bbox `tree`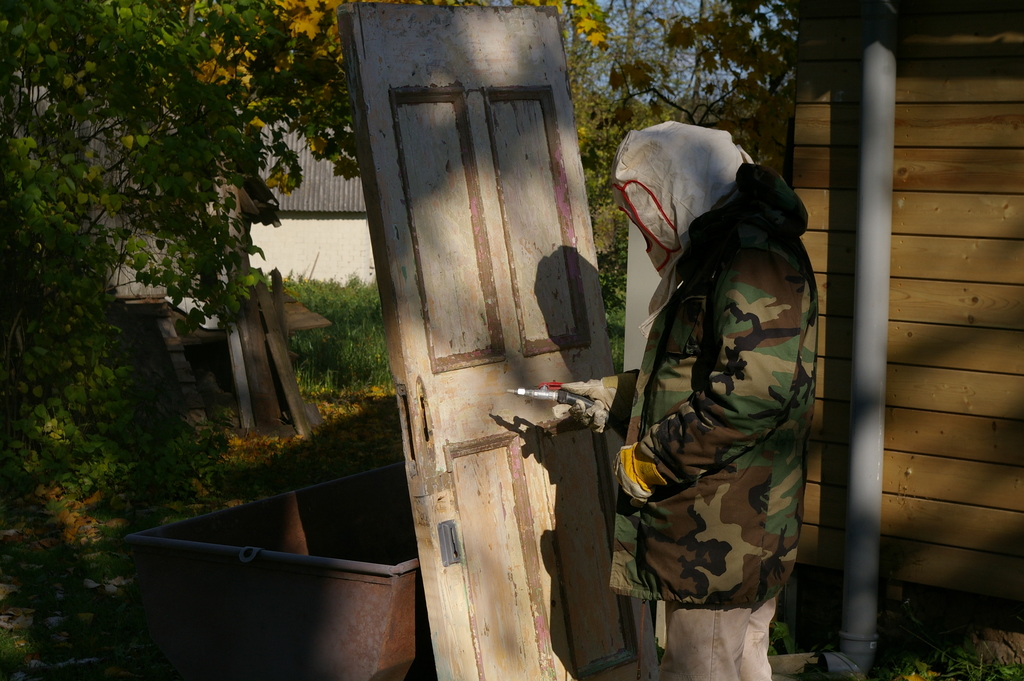
x1=606 y1=0 x2=715 y2=155
